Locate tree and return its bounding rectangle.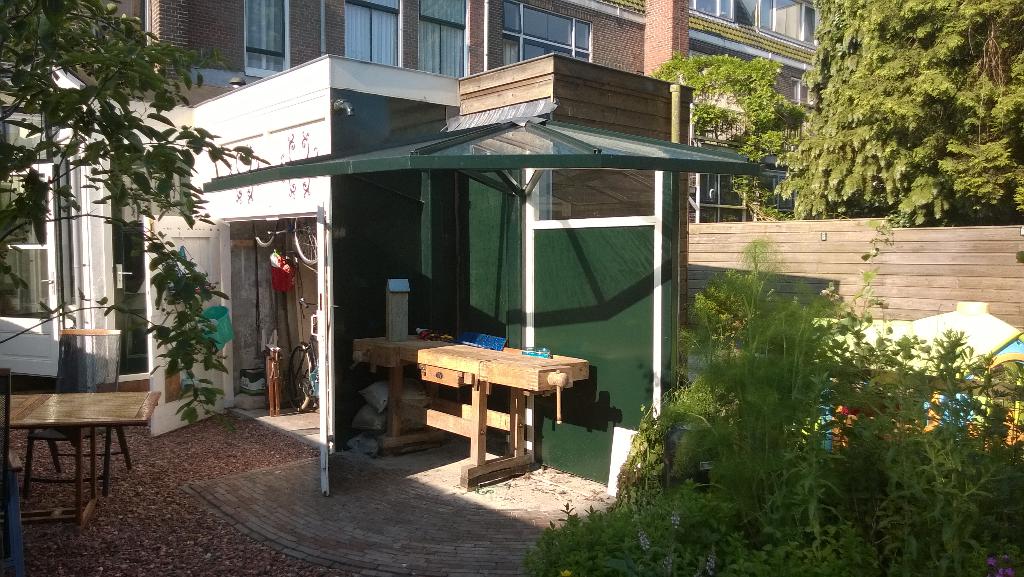
775,0,1023,225.
